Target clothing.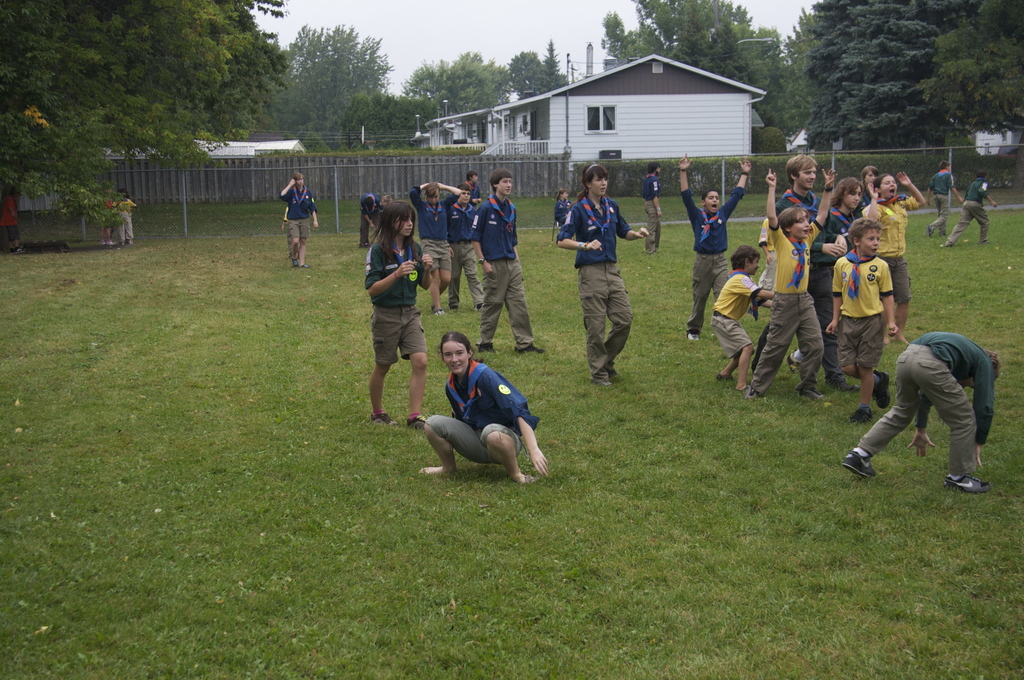
Target region: l=640, t=174, r=662, b=254.
